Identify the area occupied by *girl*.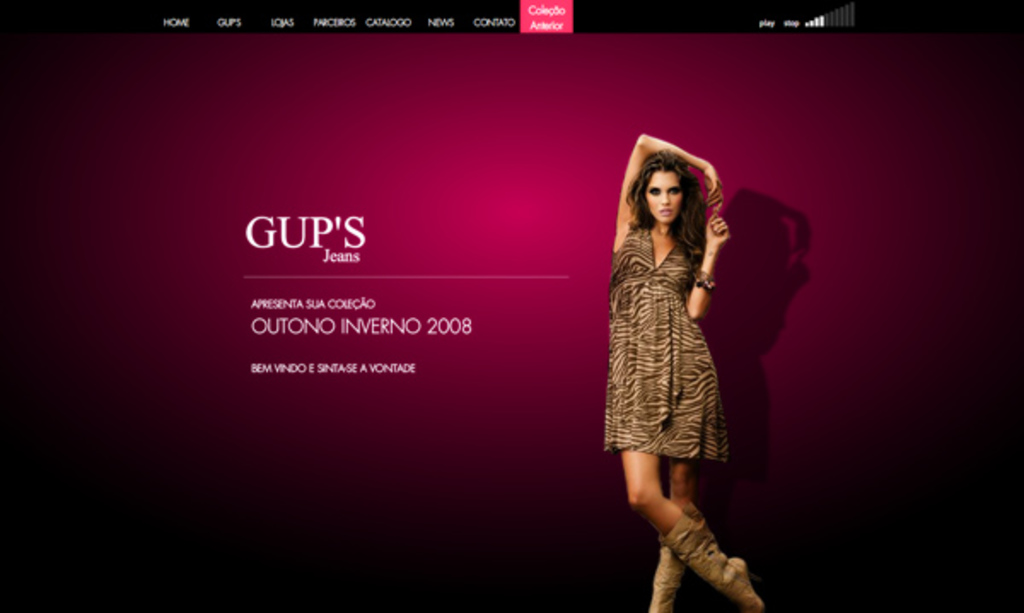
Area: box(602, 135, 768, 611).
